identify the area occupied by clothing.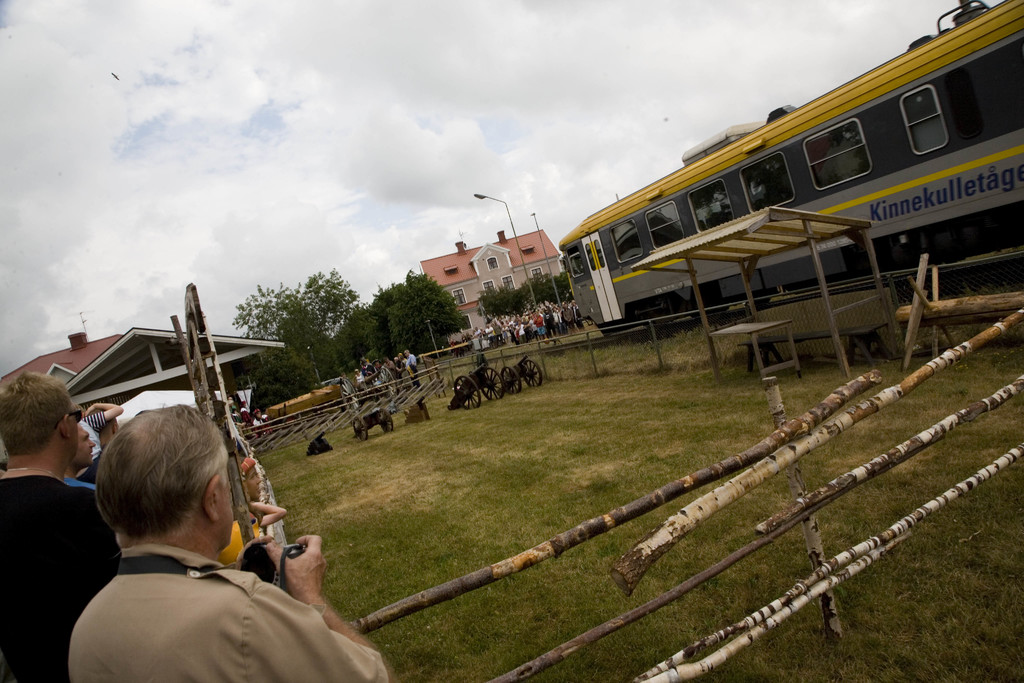
Area: pyautogui.locateOnScreen(44, 479, 331, 682).
